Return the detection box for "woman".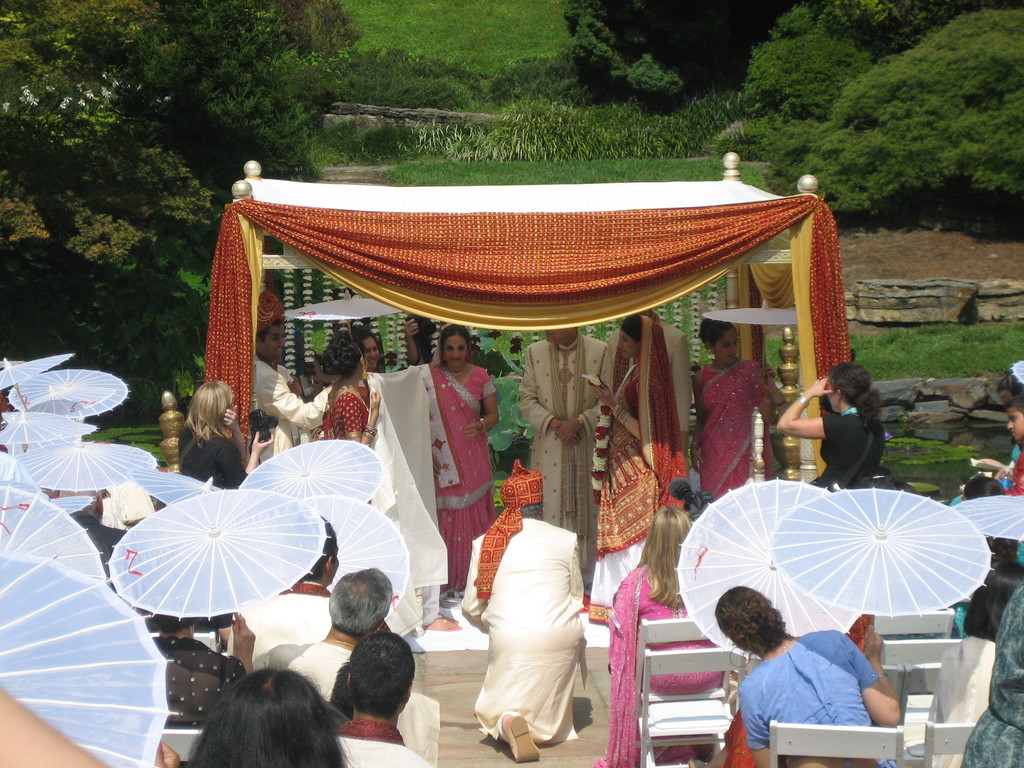
box(692, 321, 781, 502).
